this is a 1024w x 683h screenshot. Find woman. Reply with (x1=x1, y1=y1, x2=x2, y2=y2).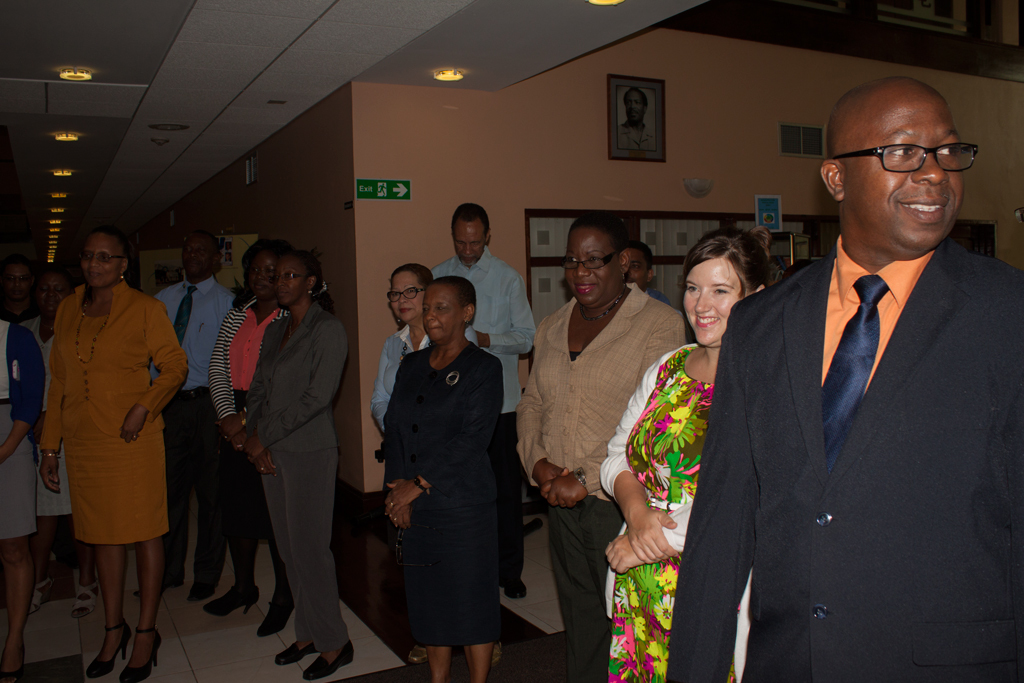
(x1=0, y1=311, x2=40, y2=682).
